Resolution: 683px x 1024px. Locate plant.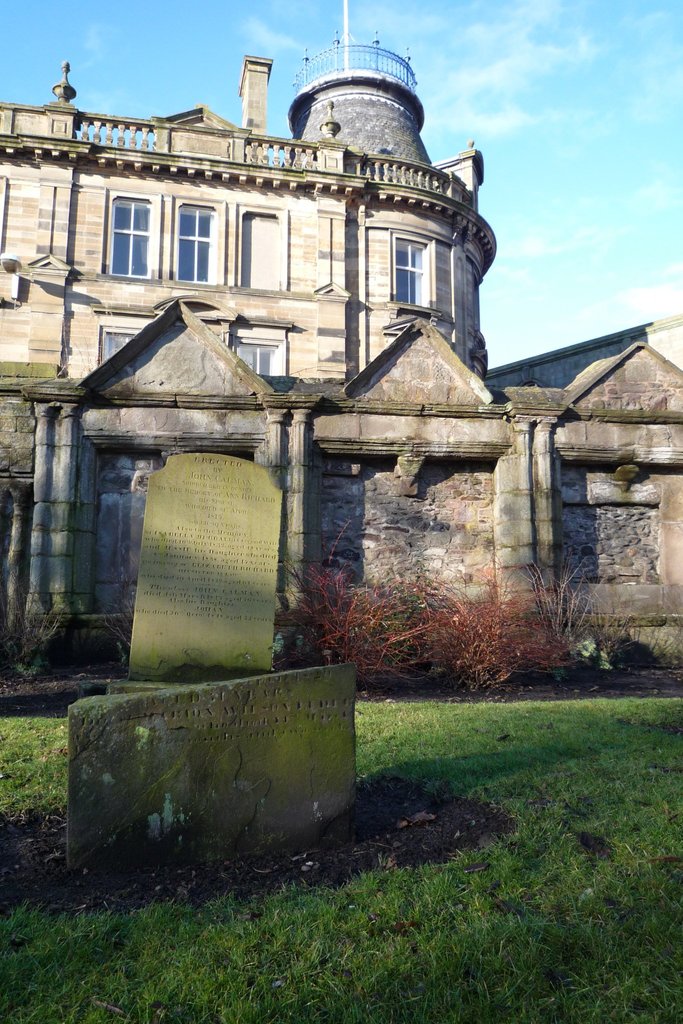
97:571:136:660.
